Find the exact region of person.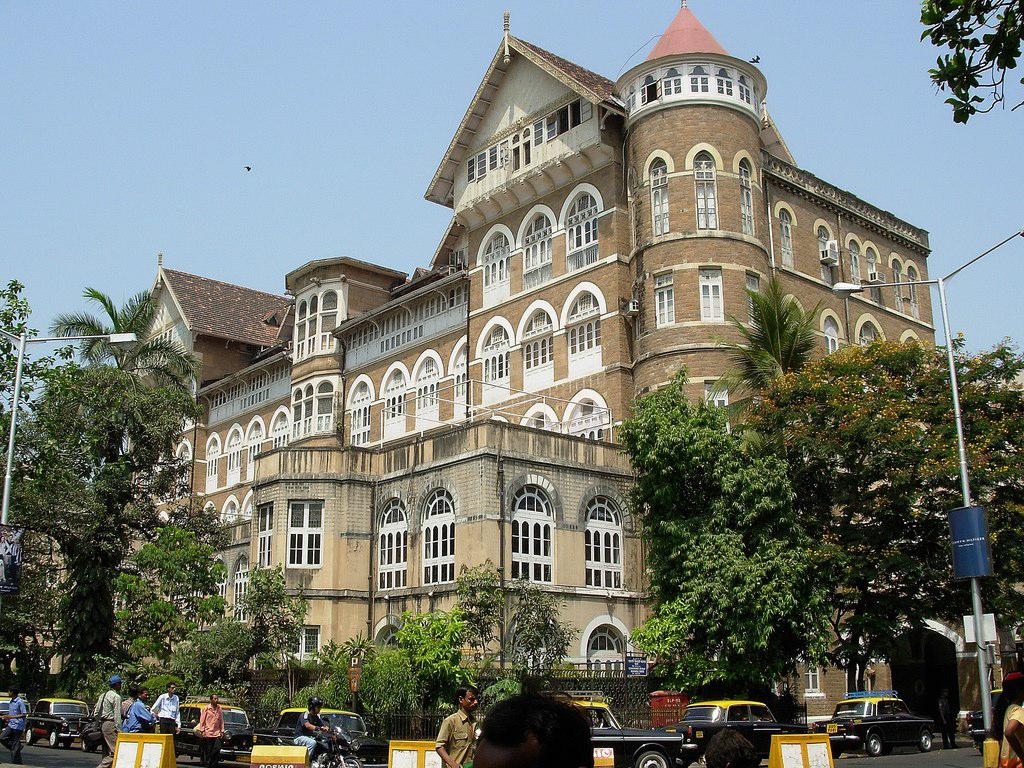
Exact region: bbox(467, 672, 596, 767).
